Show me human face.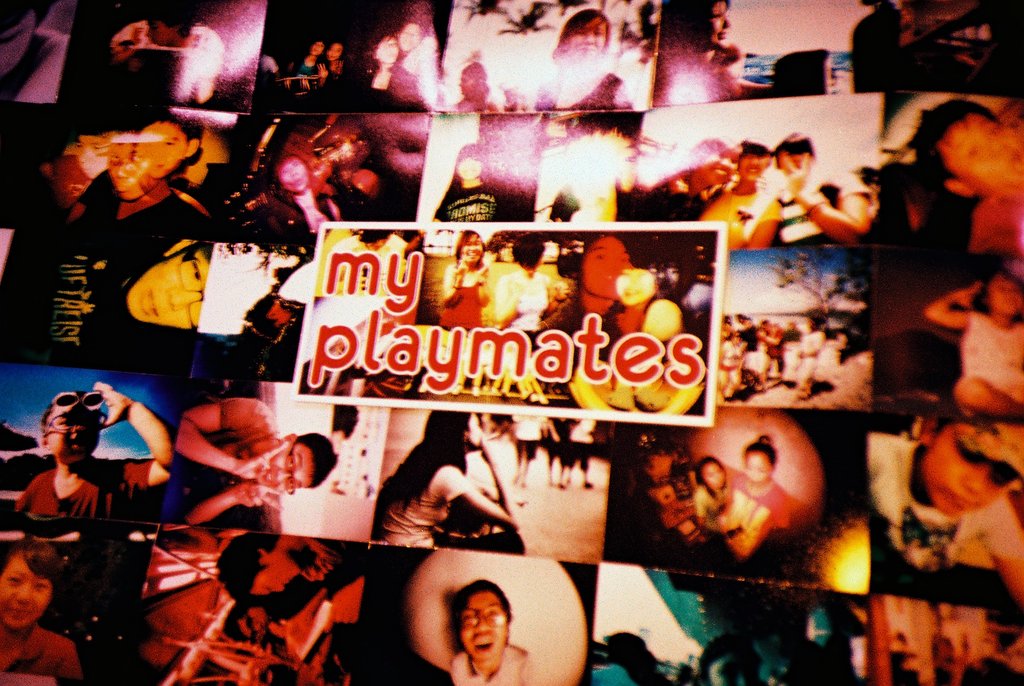
human face is here: [left=466, top=594, right=506, bottom=654].
